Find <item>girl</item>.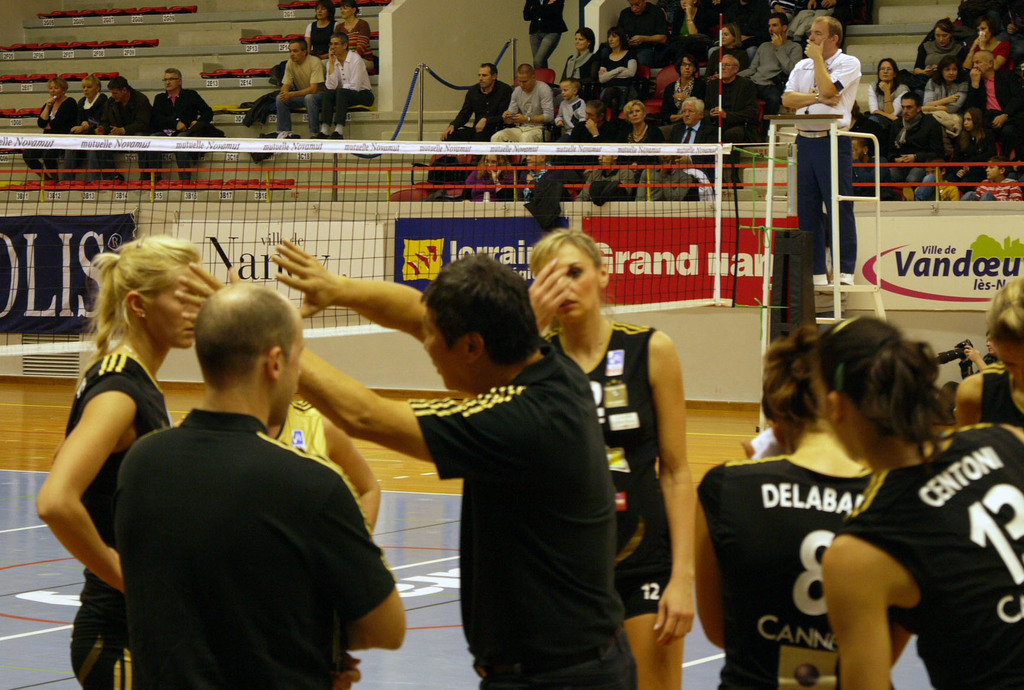
[left=521, top=222, right=703, bottom=689].
